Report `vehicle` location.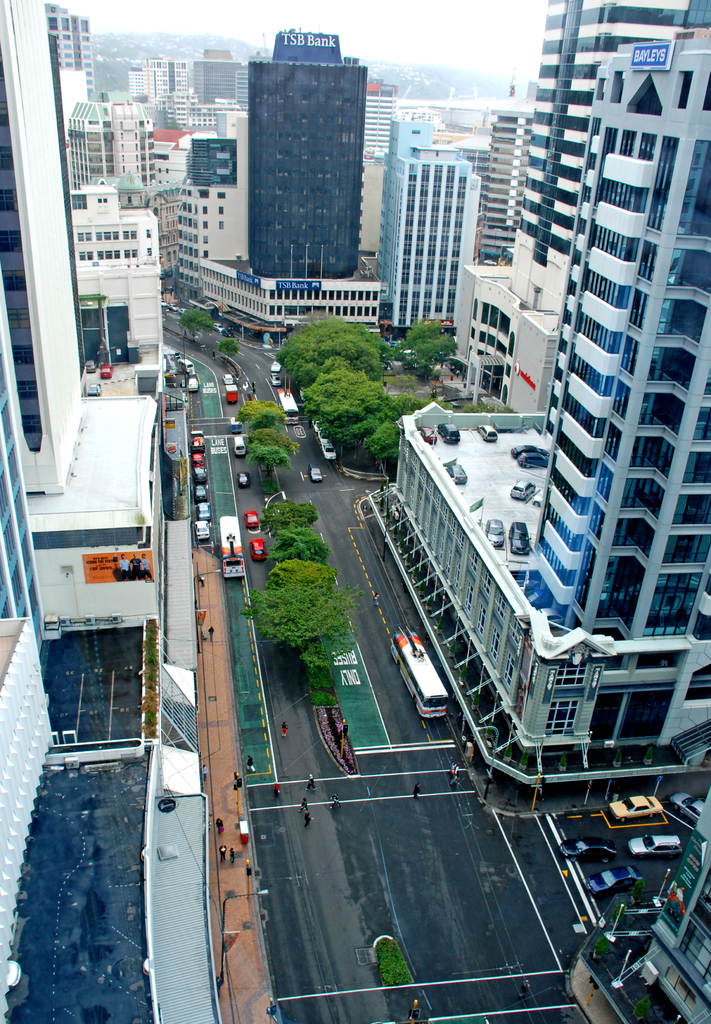
Report: <region>250, 537, 267, 558</region>.
